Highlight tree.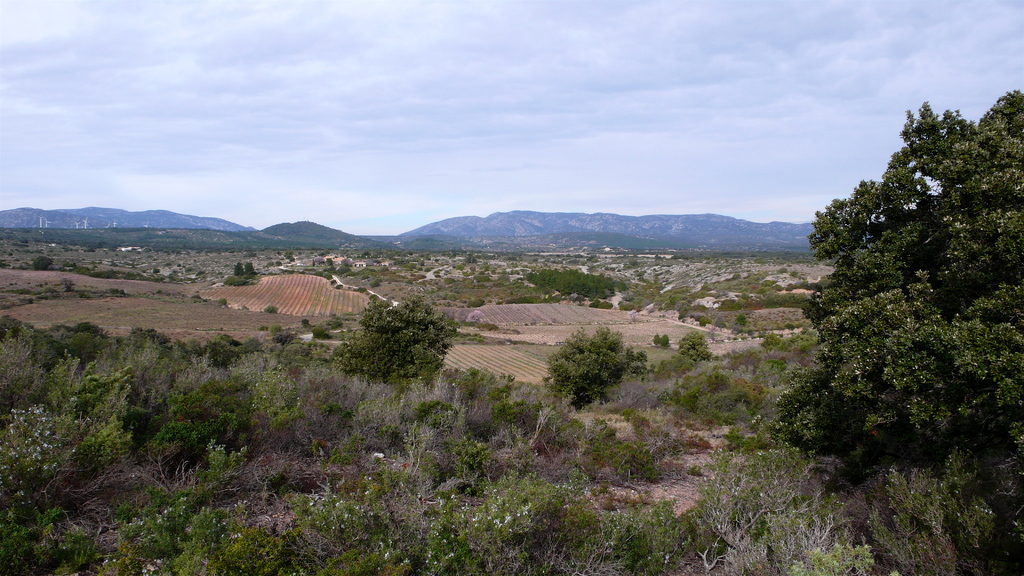
Highlighted region: 323/255/335/269.
